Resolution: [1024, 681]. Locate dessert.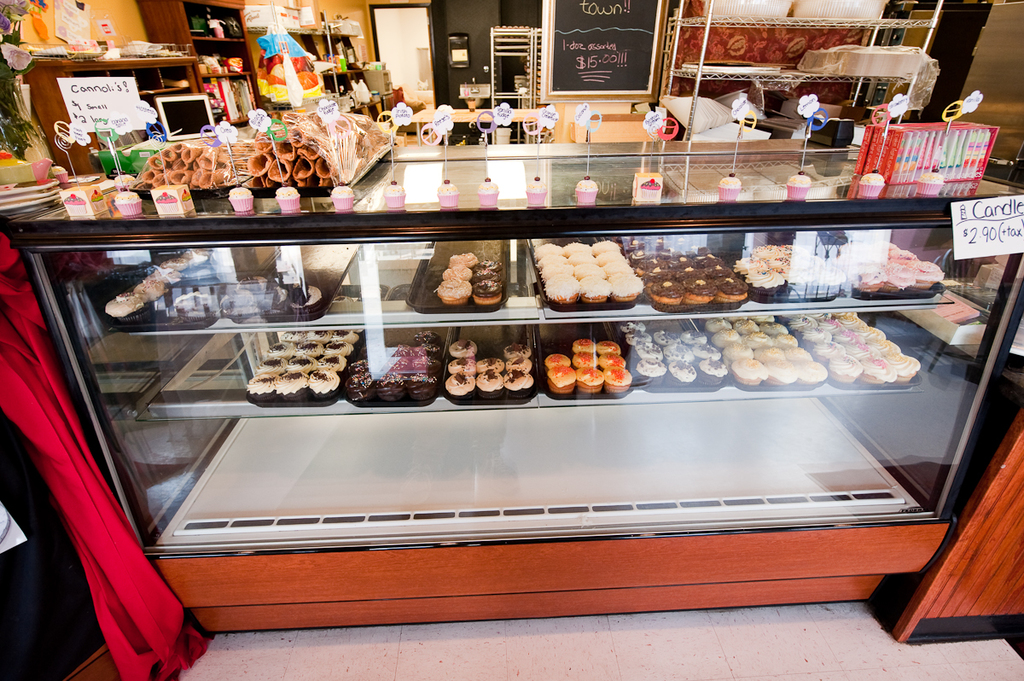
477, 355, 498, 373.
